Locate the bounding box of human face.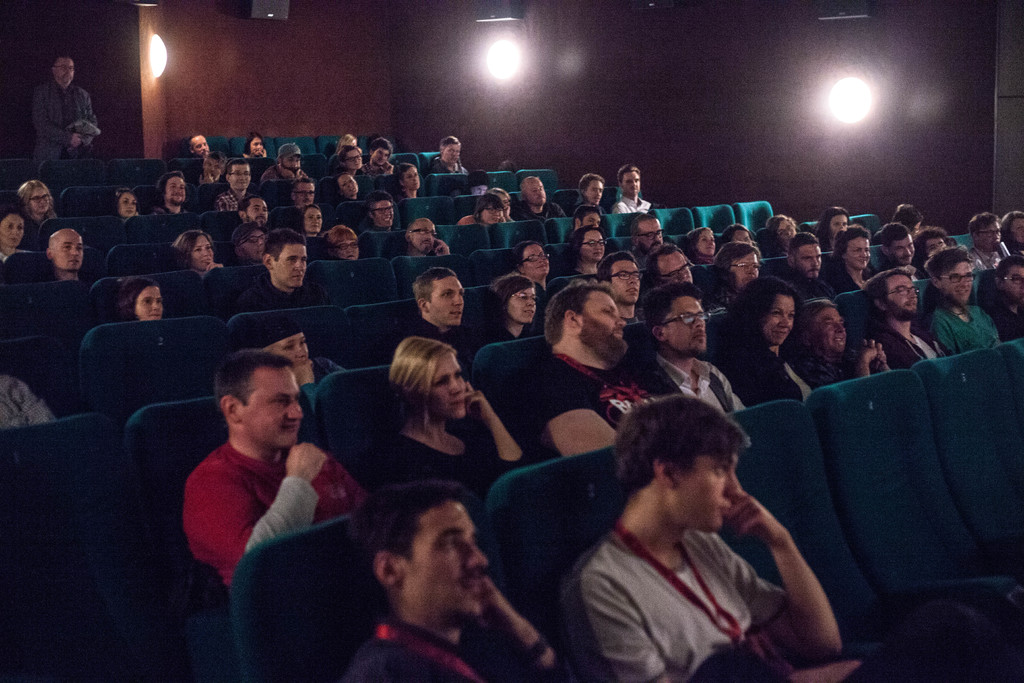
Bounding box: <box>49,225,84,270</box>.
